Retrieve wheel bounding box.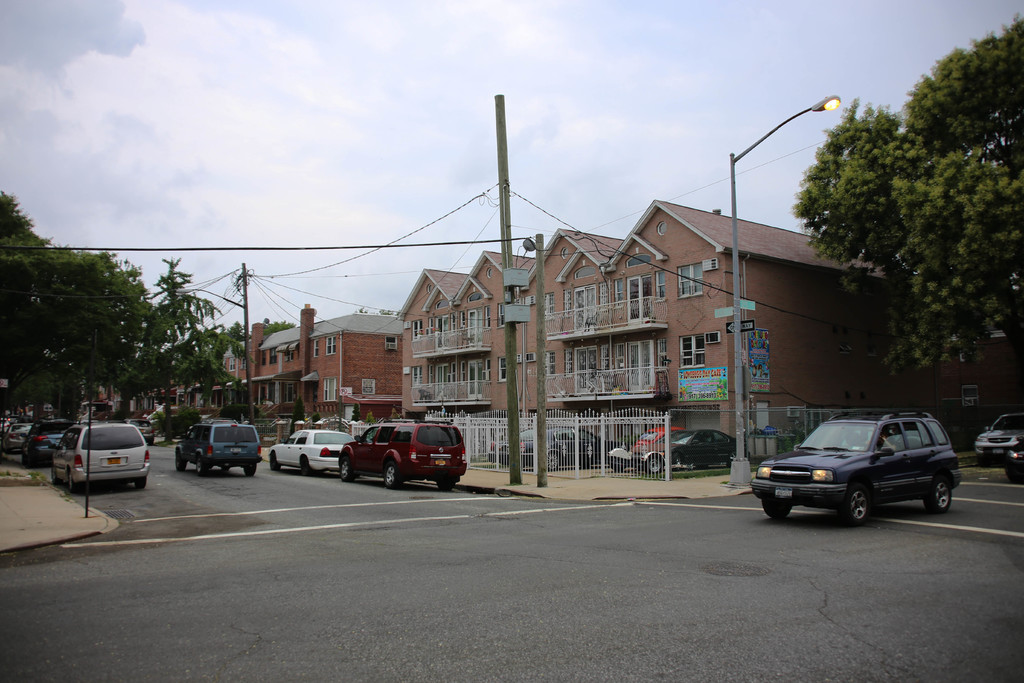
Bounding box: 65/472/80/493.
